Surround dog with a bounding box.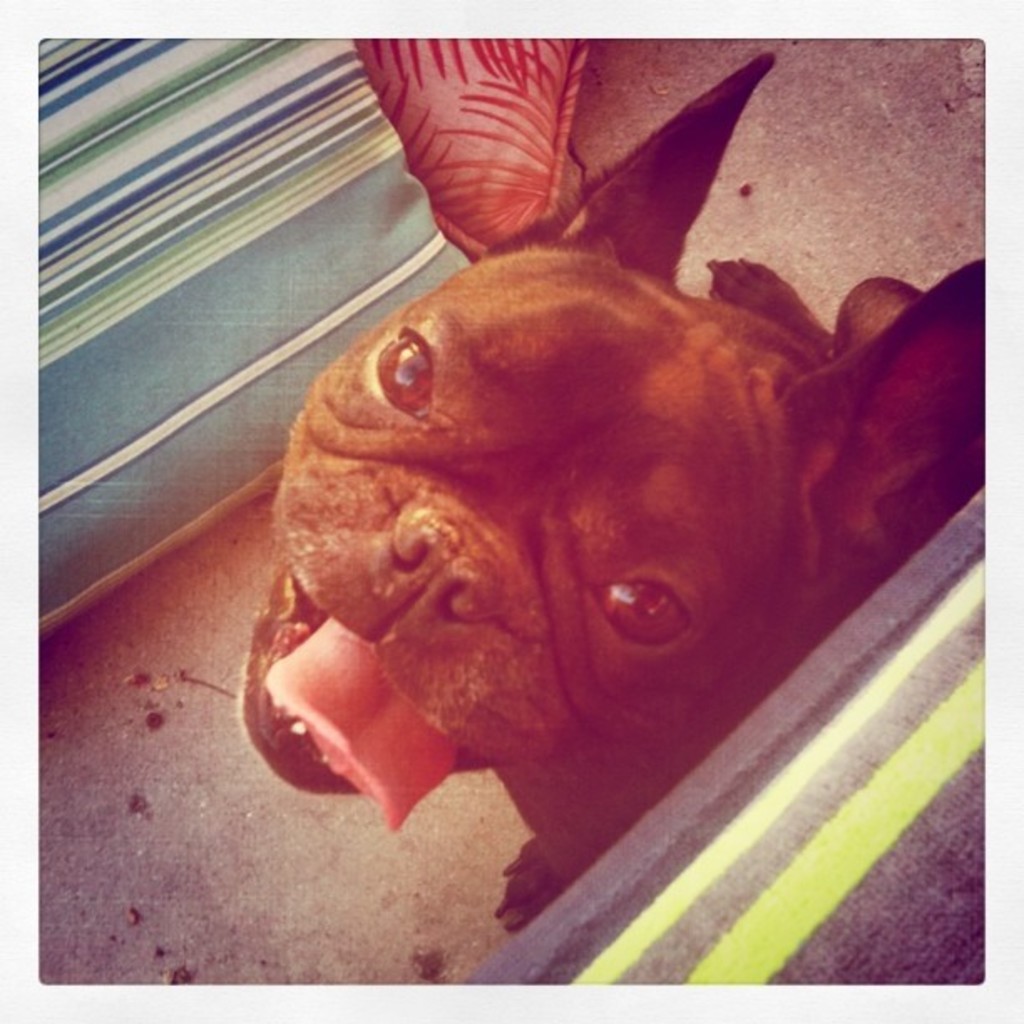
[224,44,975,932].
